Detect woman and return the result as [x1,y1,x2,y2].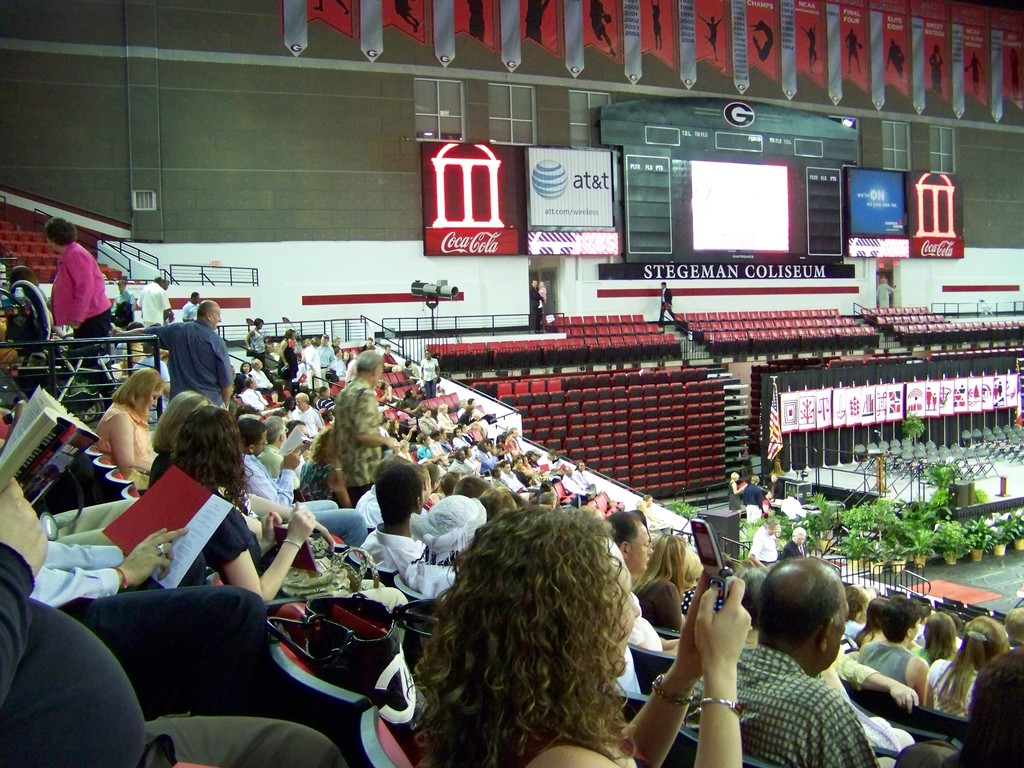
[300,335,324,392].
